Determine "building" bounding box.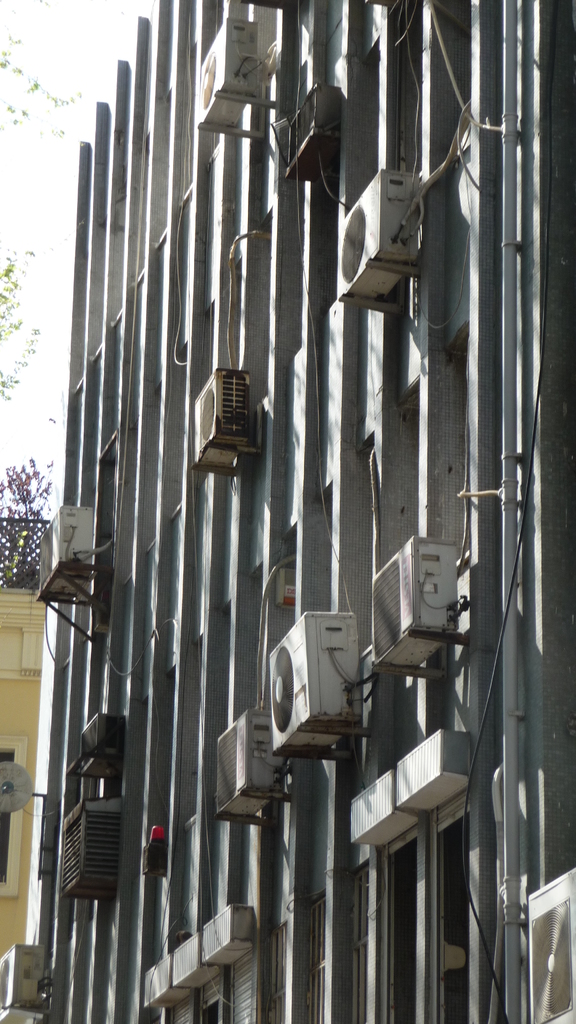
Determined: x1=0 y1=519 x2=56 y2=1023.
